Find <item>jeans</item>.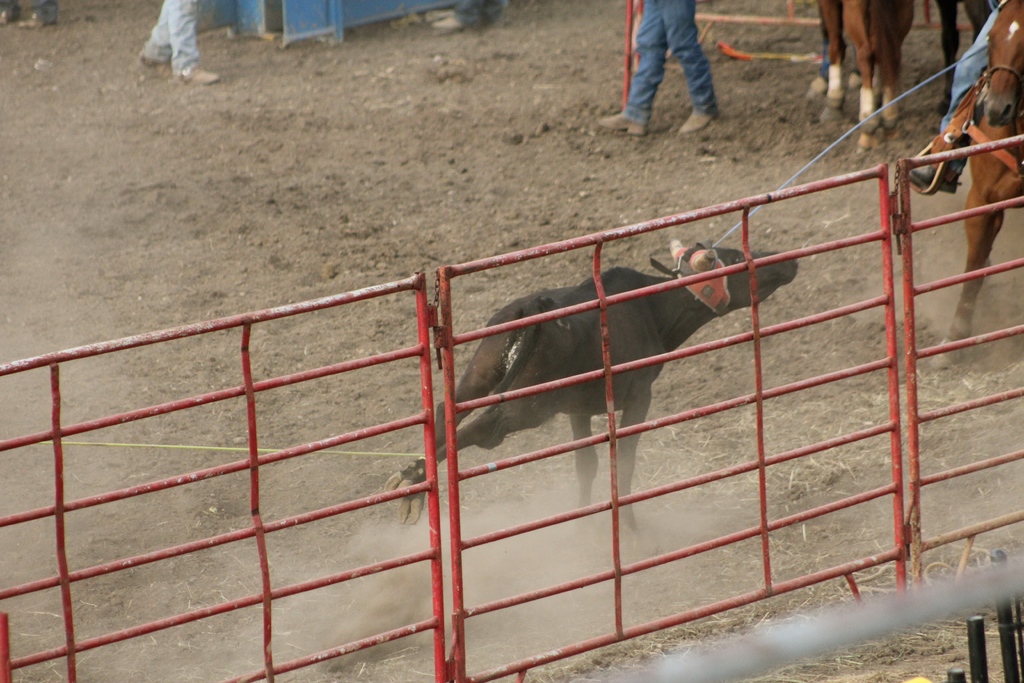
Rect(940, 3, 994, 170).
